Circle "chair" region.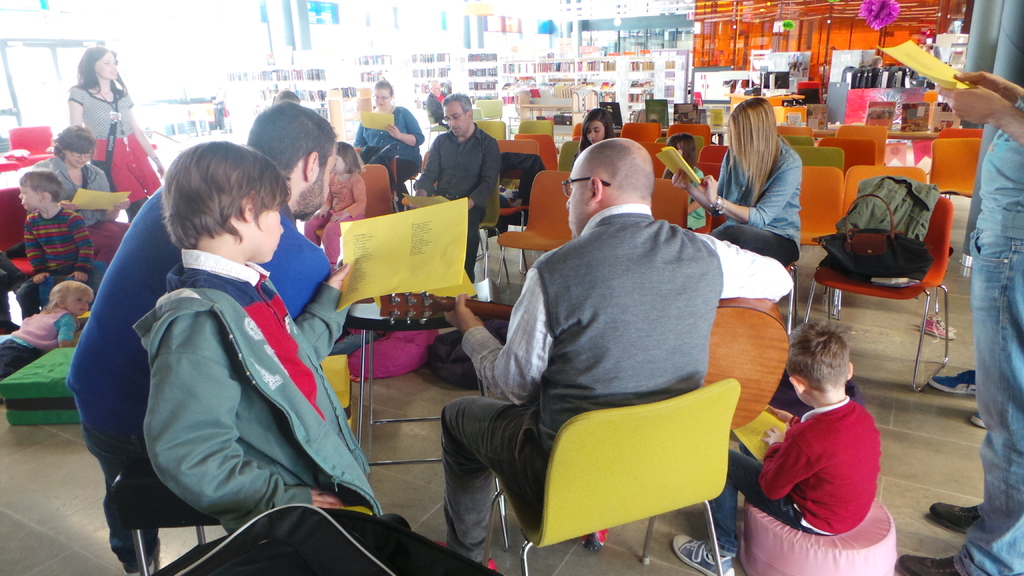
Region: {"x1": 673, "y1": 159, "x2": 728, "y2": 236}.
